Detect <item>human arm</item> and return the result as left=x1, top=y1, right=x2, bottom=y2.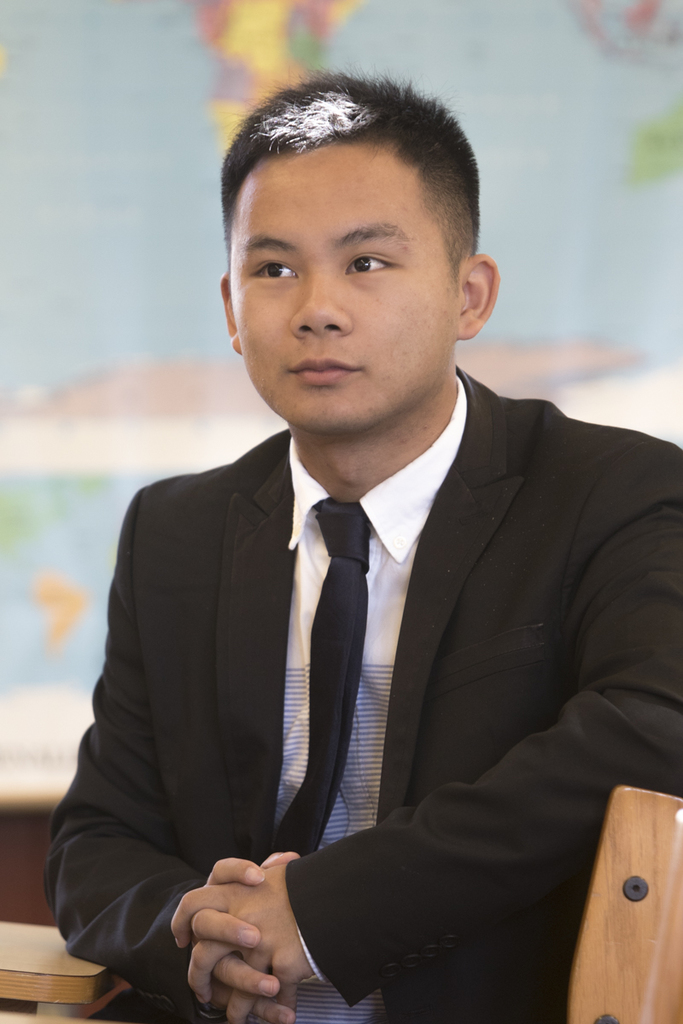
left=43, top=492, right=302, bottom=1023.
